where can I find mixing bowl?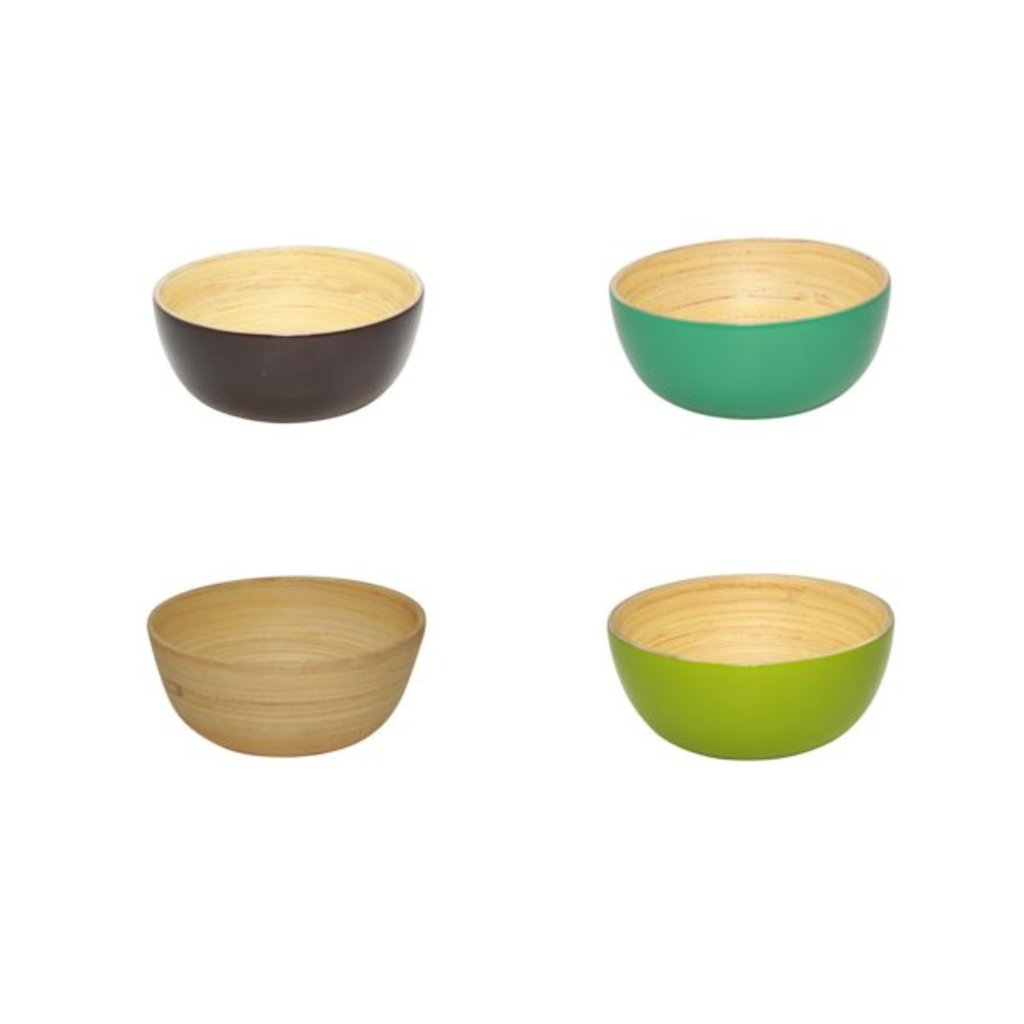
You can find it at box=[150, 241, 428, 425].
